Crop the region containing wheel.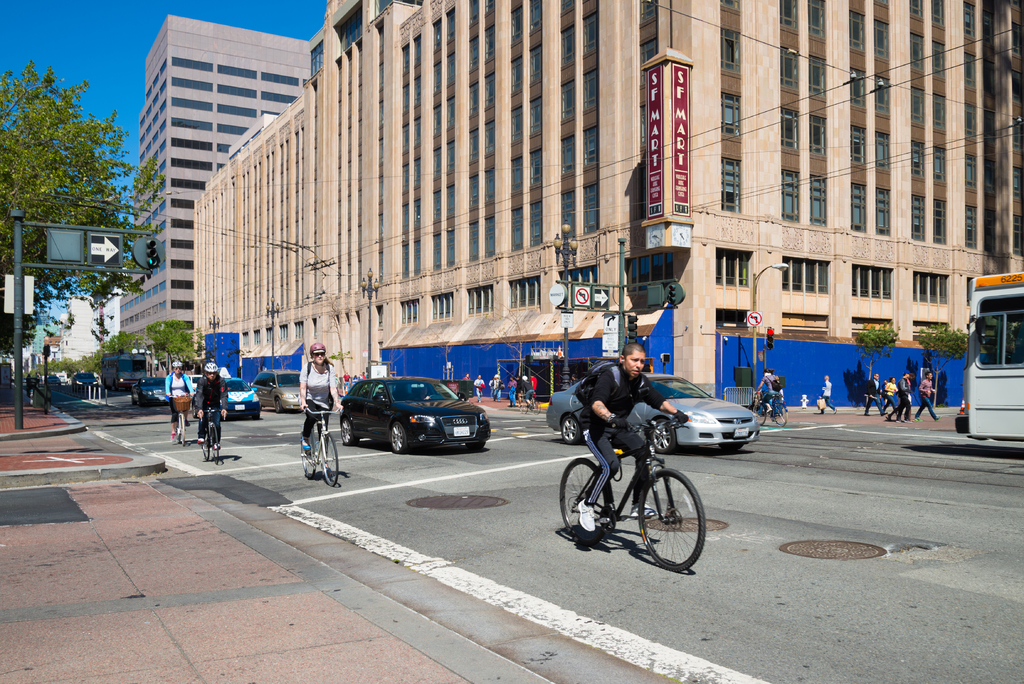
Crop region: BBox(753, 405, 767, 428).
